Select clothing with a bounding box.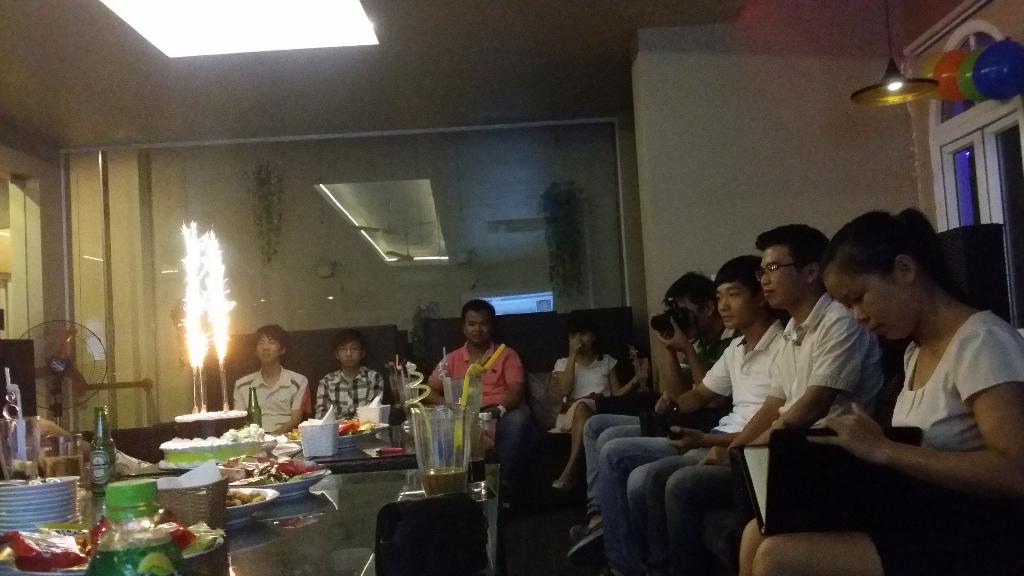
225 360 300 444.
